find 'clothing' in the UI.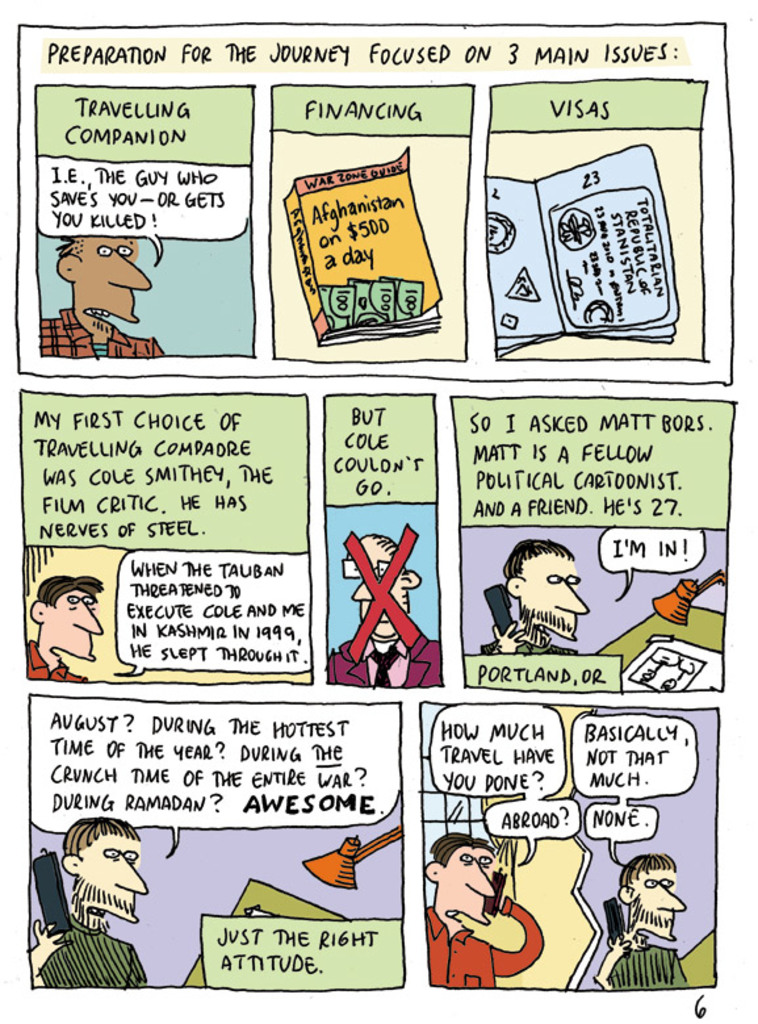
UI element at bbox(21, 618, 92, 691).
